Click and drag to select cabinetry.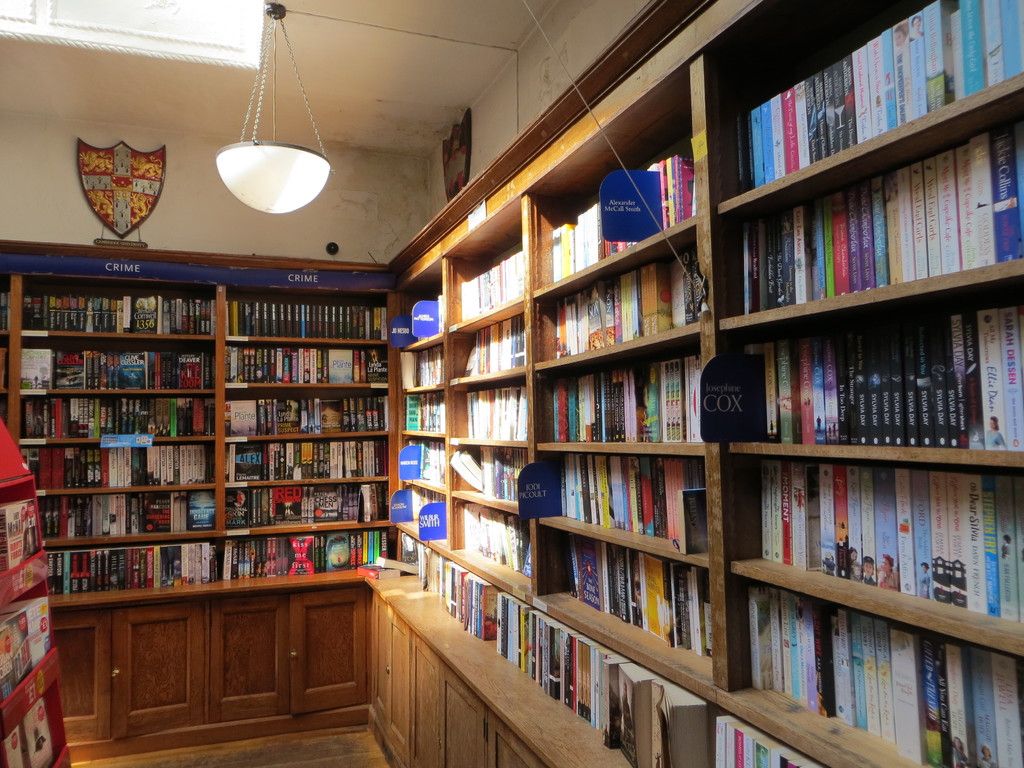
Selection: <box>291,584,370,710</box>.
